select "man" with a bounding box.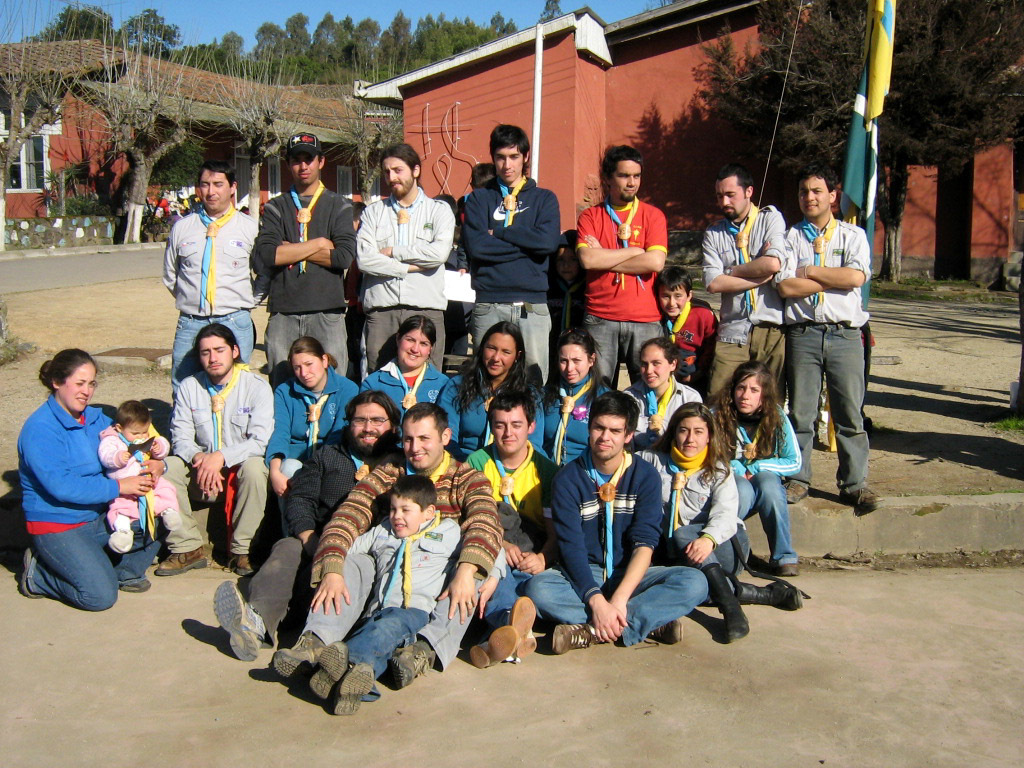
region(525, 390, 708, 651).
